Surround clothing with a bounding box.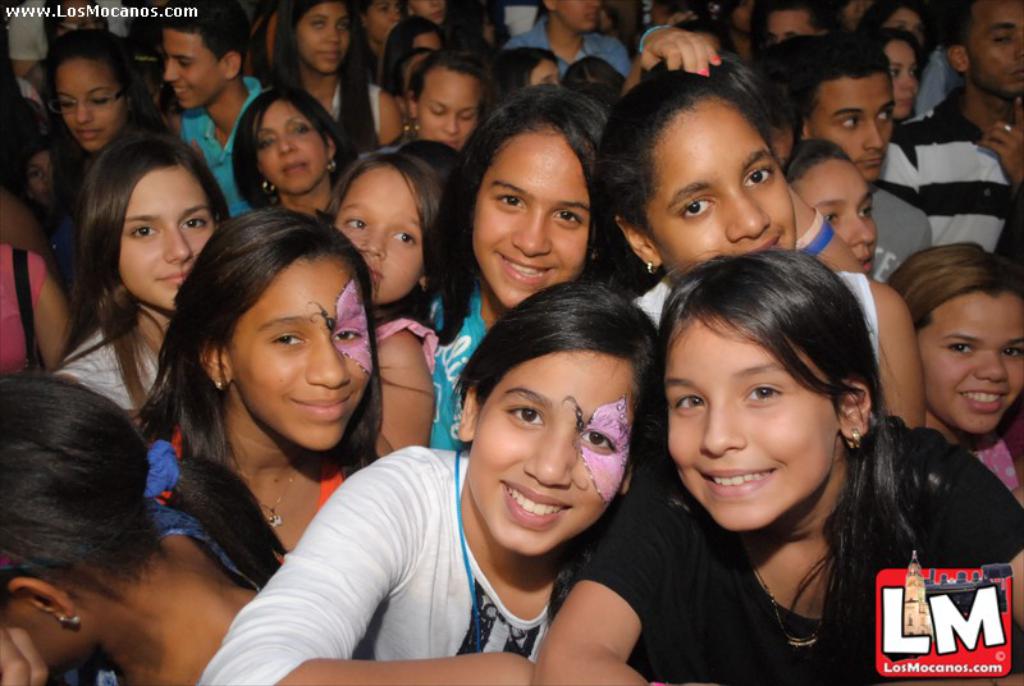
[211,413,701,673].
